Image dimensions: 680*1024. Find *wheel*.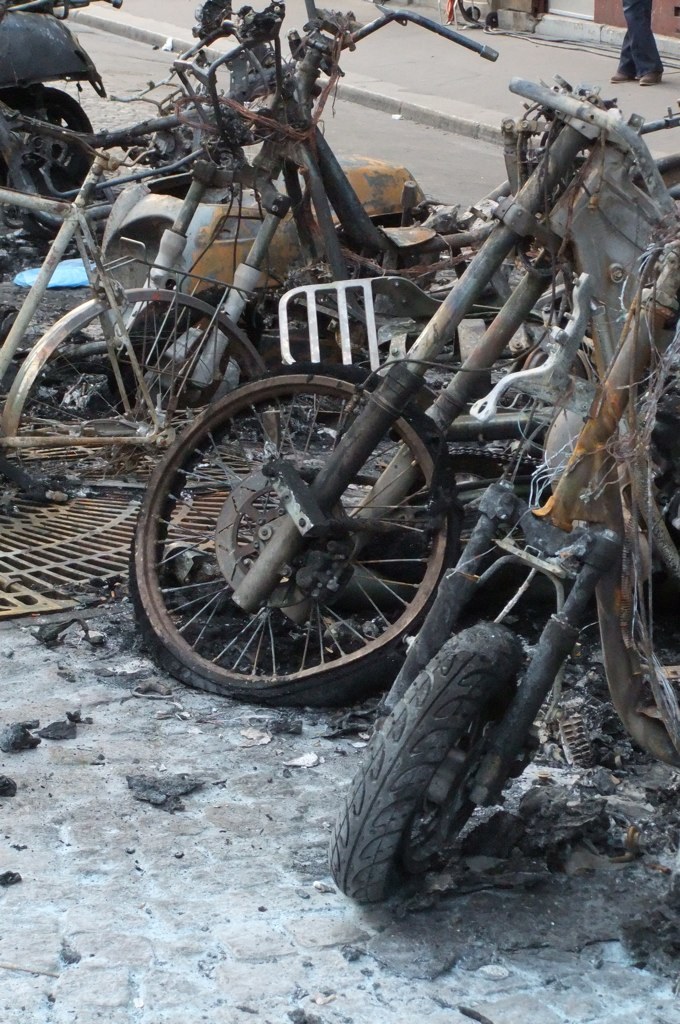
bbox(2, 290, 274, 465).
